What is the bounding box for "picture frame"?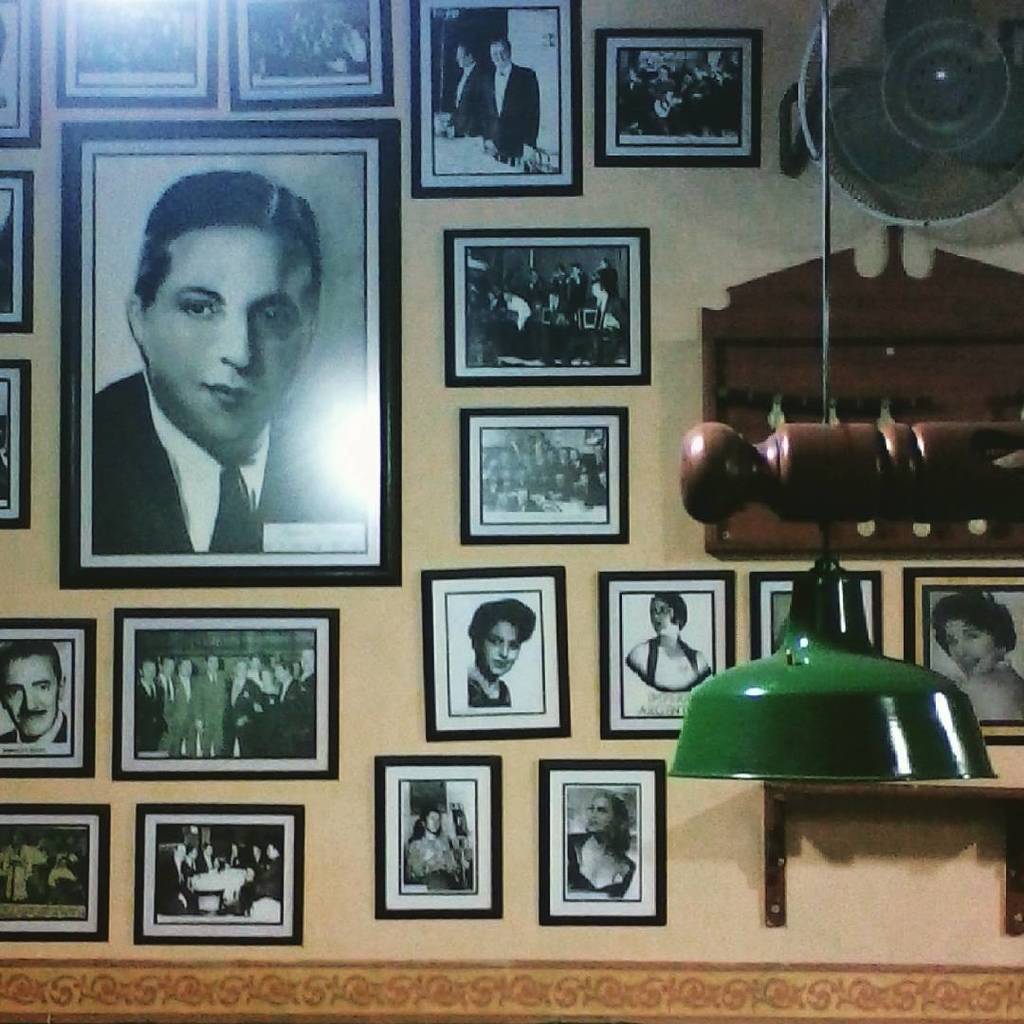
(left=375, top=756, right=505, bottom=921).
